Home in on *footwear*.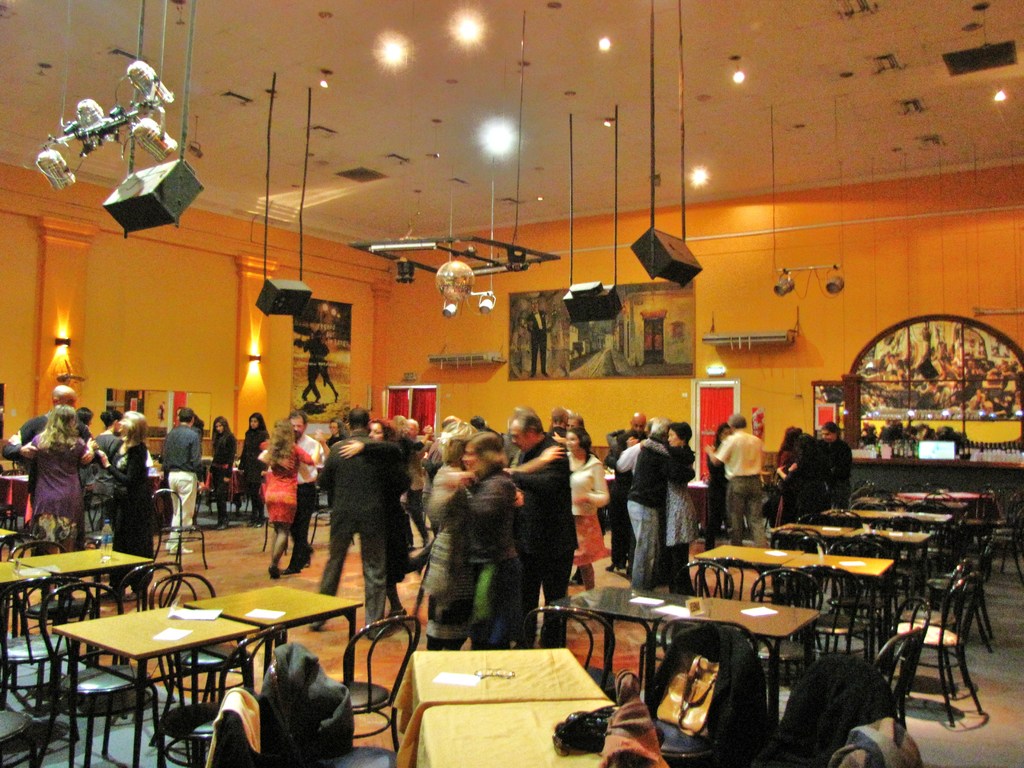
Homed in at (168,543,195,553).
